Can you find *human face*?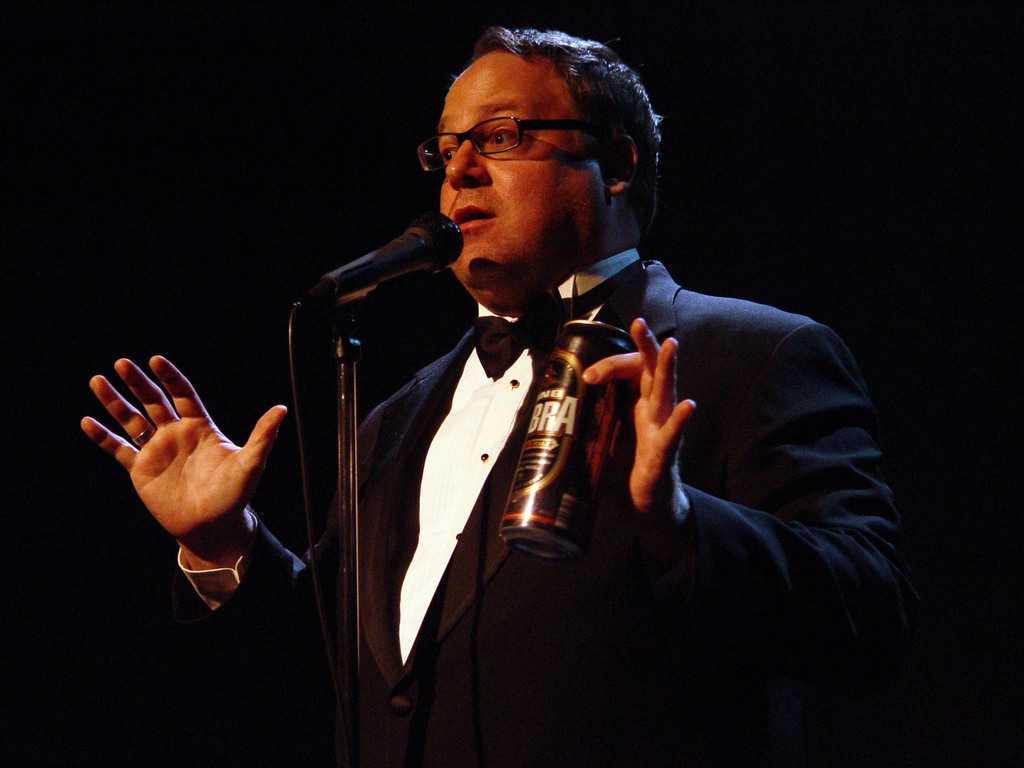
Yes, bounding box: bbox=(435, 45, 611, 285).
